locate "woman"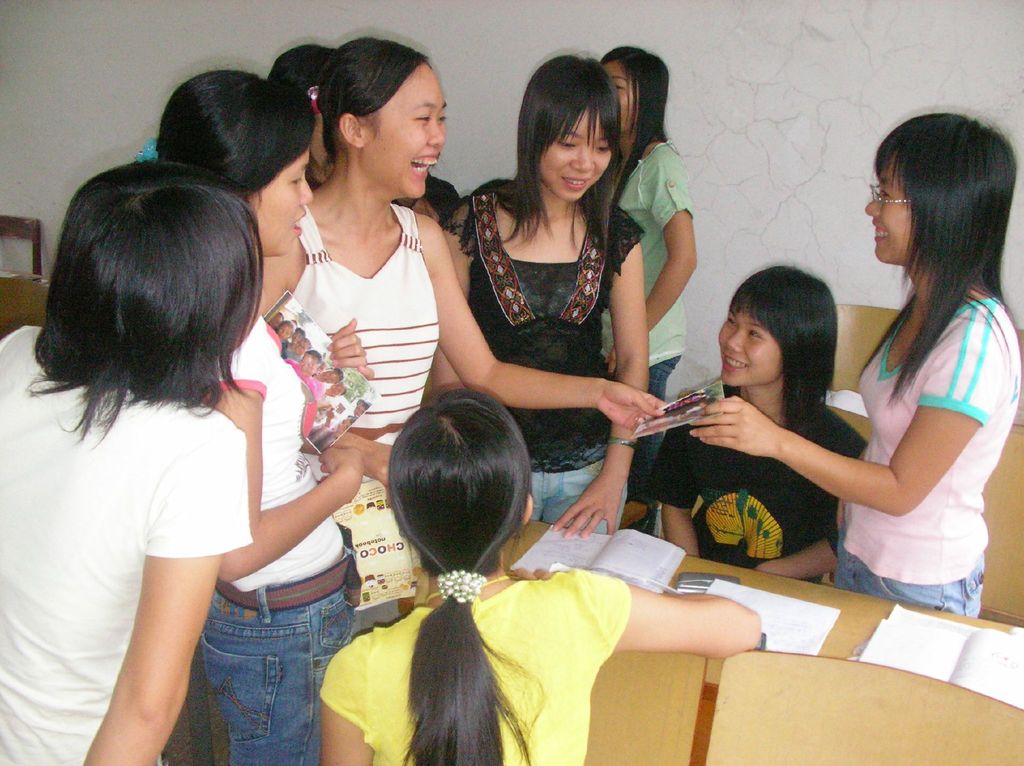
x1=0 y1=152 x2=257 y2=765
